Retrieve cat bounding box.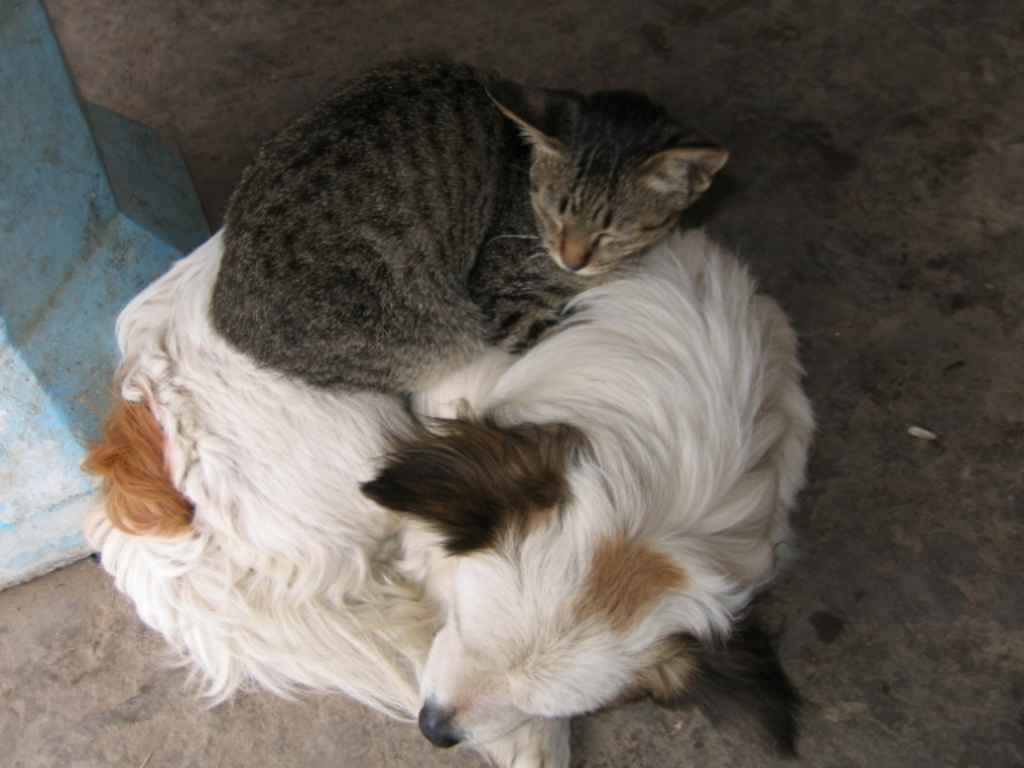
Bounding box: 213,53,736,394.
